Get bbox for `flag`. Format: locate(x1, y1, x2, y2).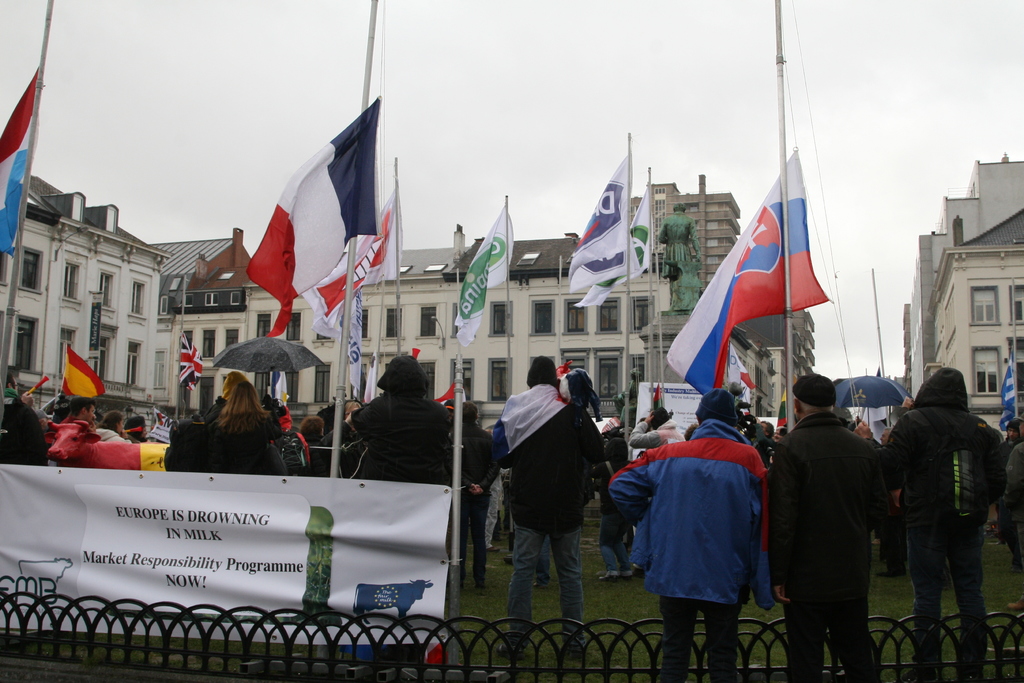
locate(655, 389, 667, 413).
